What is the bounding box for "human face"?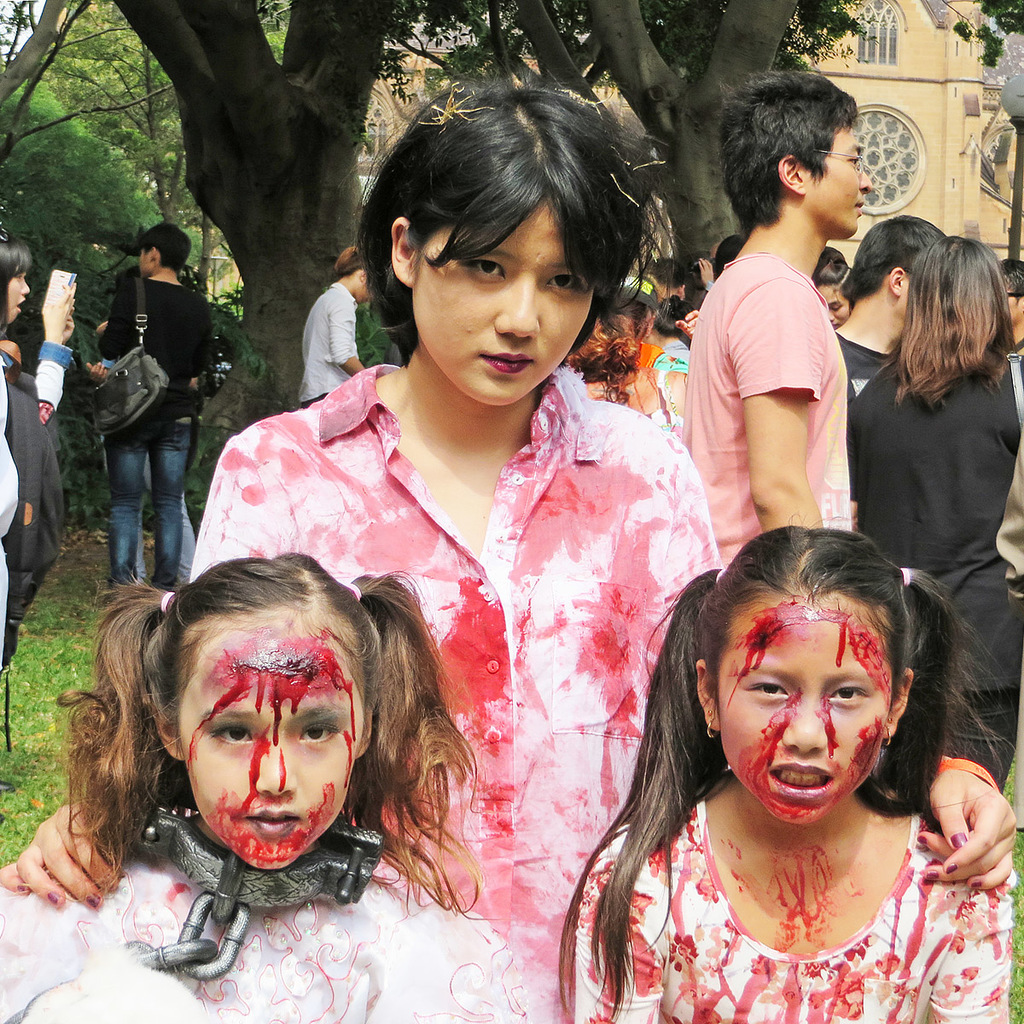
713, 589, 904, 832.
